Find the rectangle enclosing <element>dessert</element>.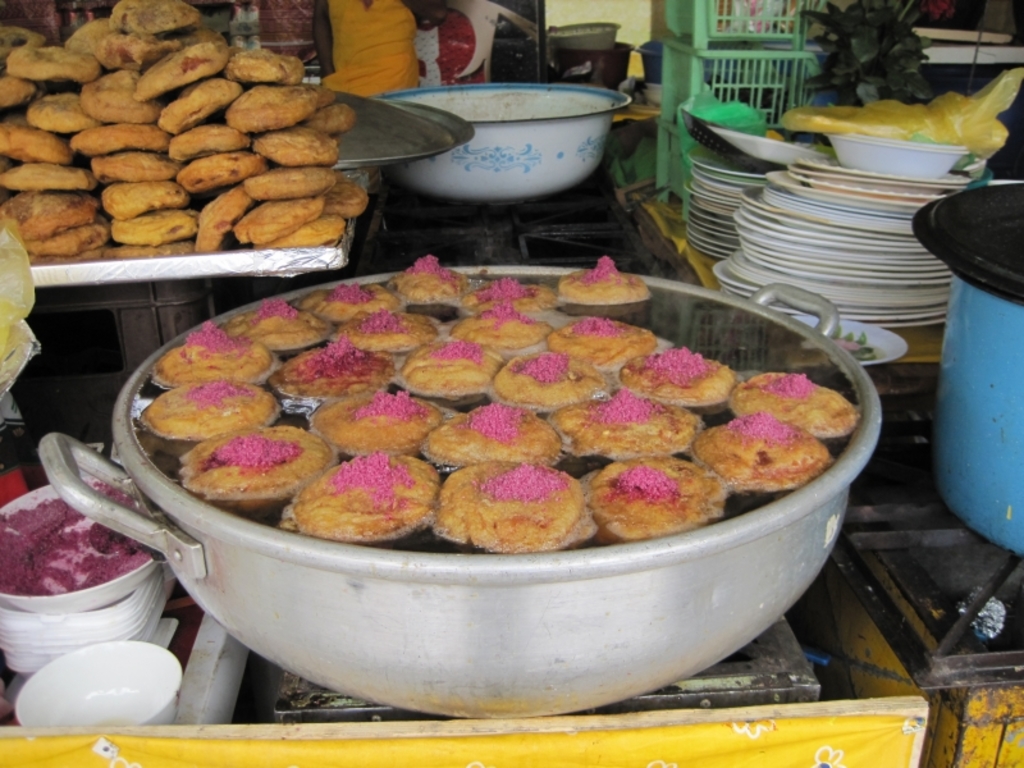
bbox=[154, 302, 275, 381].
